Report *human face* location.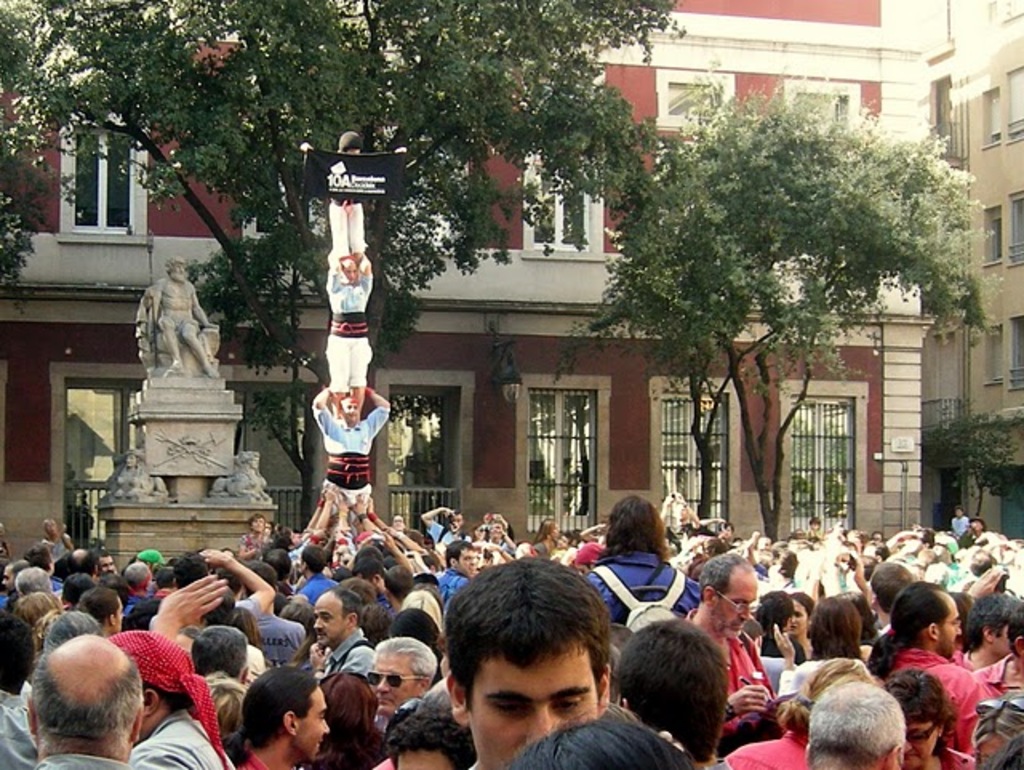
Report: x1=312, y1=594, x2=347, y2=650.
